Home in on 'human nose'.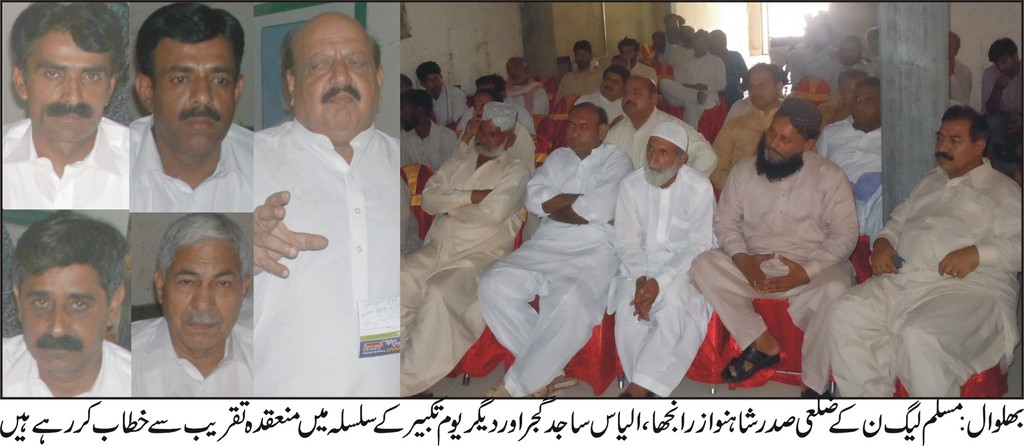
Homed in at box(332, 56, 351, 88).
